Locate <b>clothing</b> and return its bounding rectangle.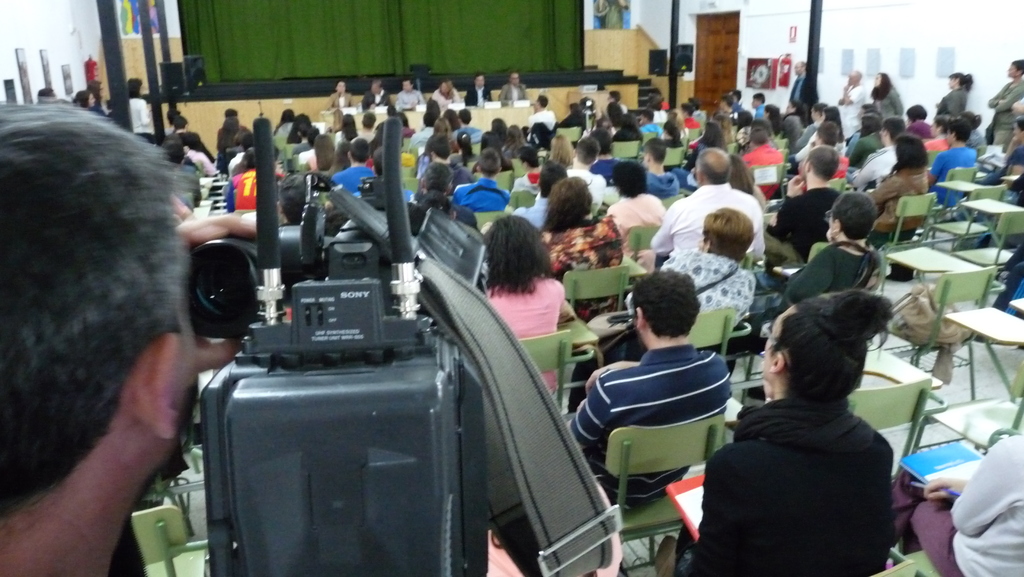
(218,163,266,219).
